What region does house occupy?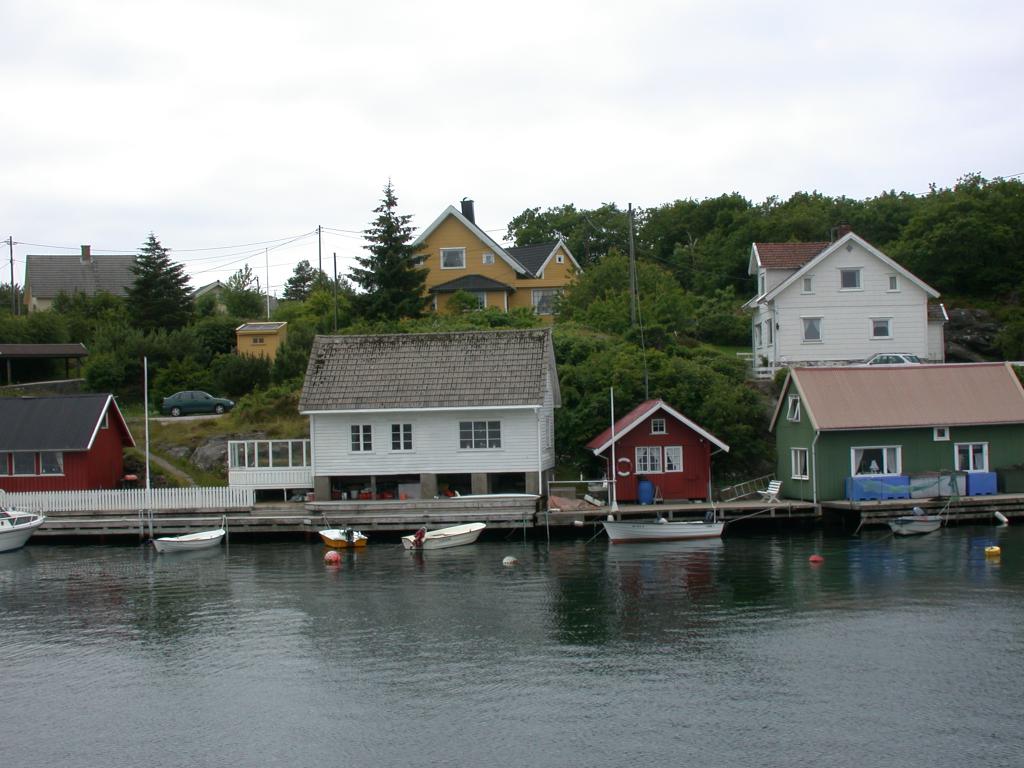
(0, 375, 141, 520).
